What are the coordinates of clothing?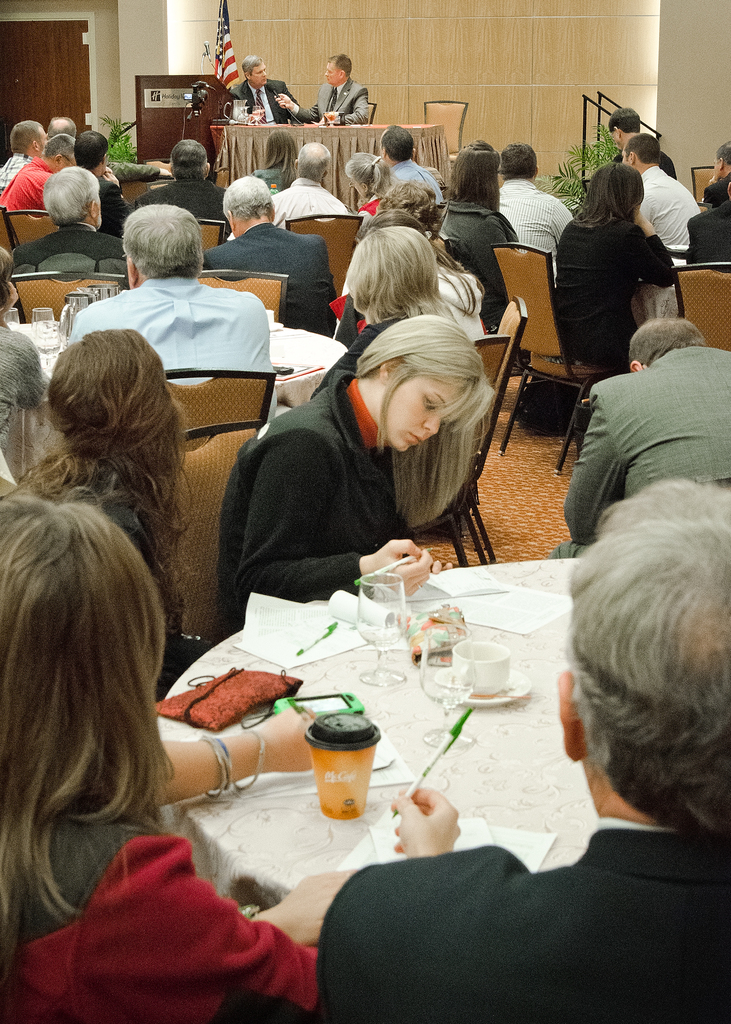
{"x1": 680, "y1": 192, "x2": 730, "y2": 267}.
